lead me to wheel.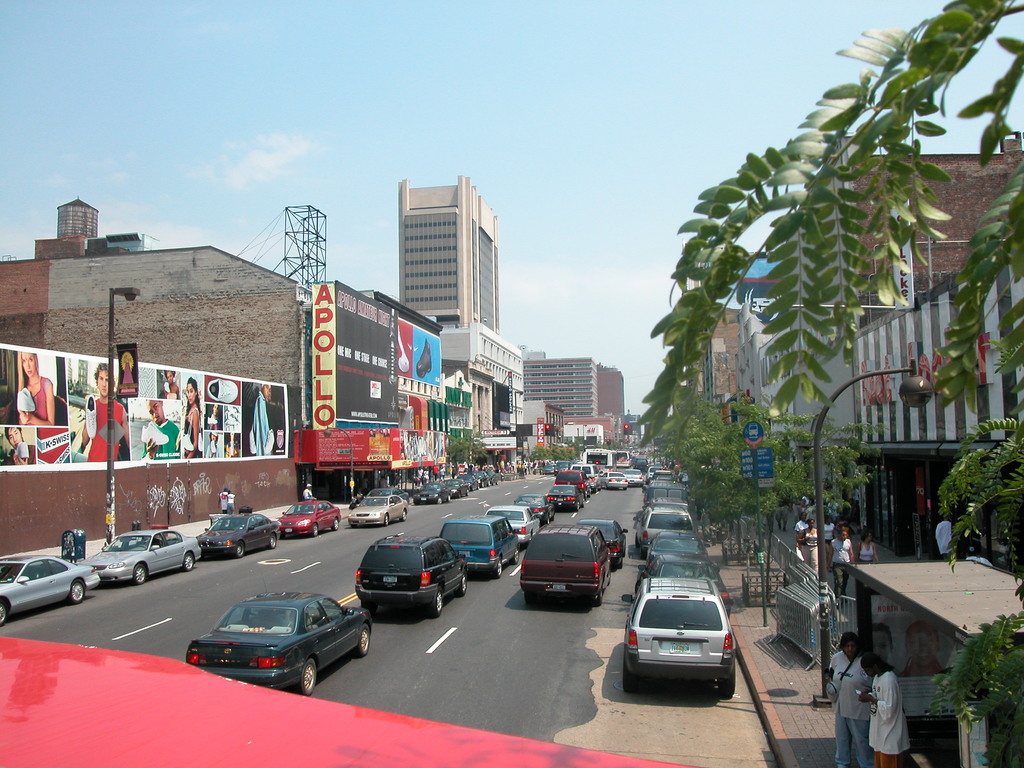
Lead to region(509, 547, 517, 563).
